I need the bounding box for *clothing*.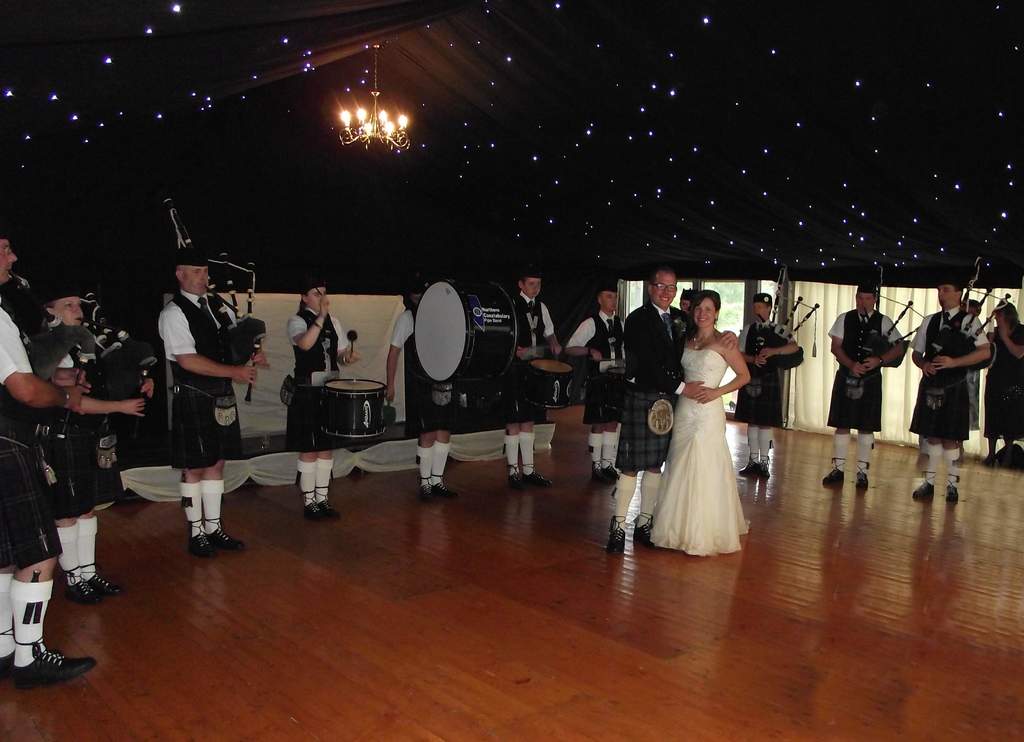
Here it is: 153, 289, 237, 467.
